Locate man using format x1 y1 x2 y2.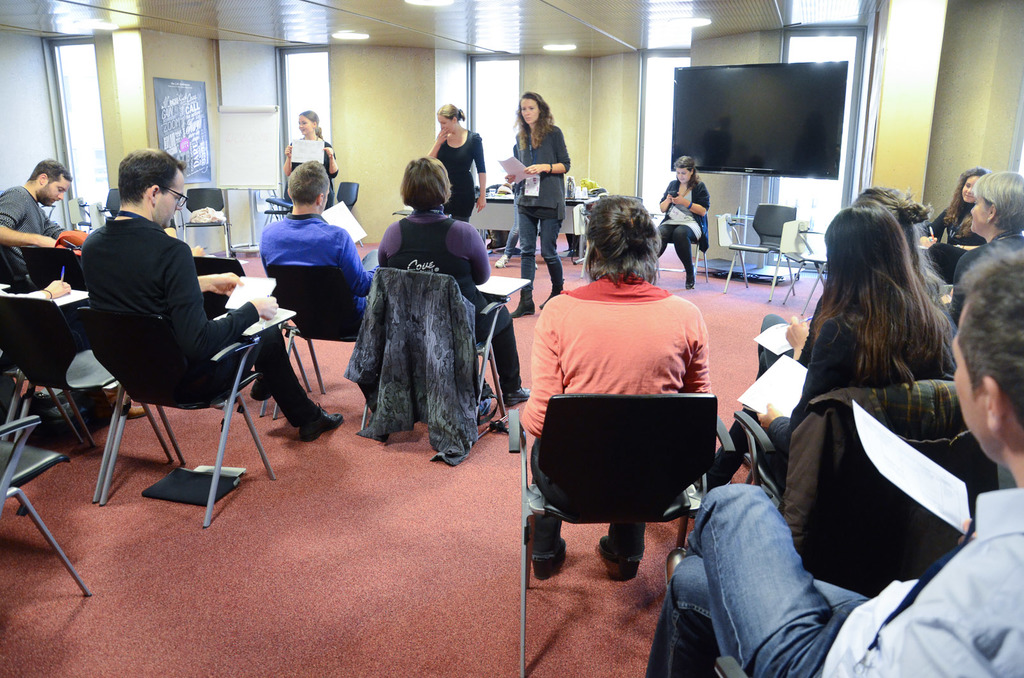
255 158 382 340.
